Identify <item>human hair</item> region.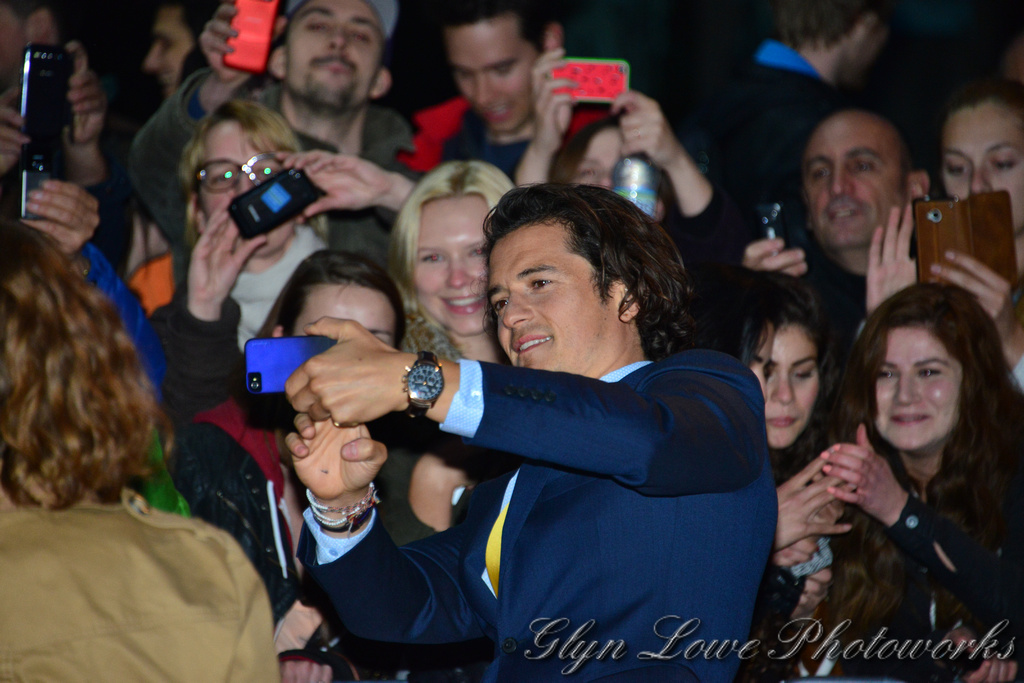
Region: detection(821, 282, 1013, 501).
